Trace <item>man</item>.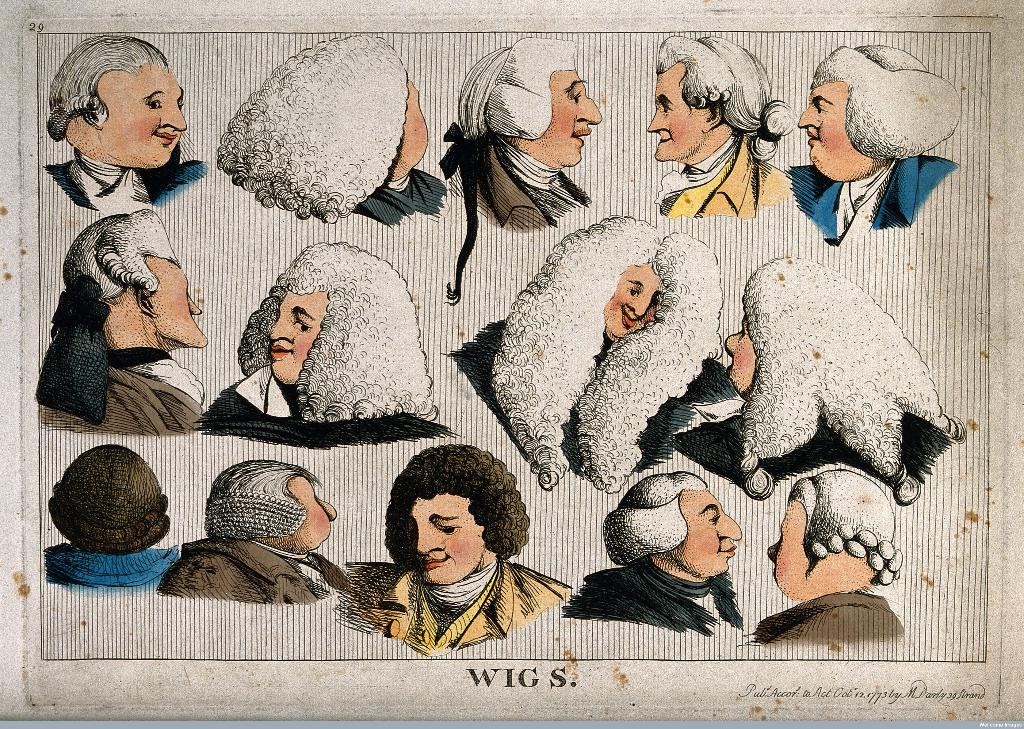
Traced to <region>337, 443, 572, 662</region>.
